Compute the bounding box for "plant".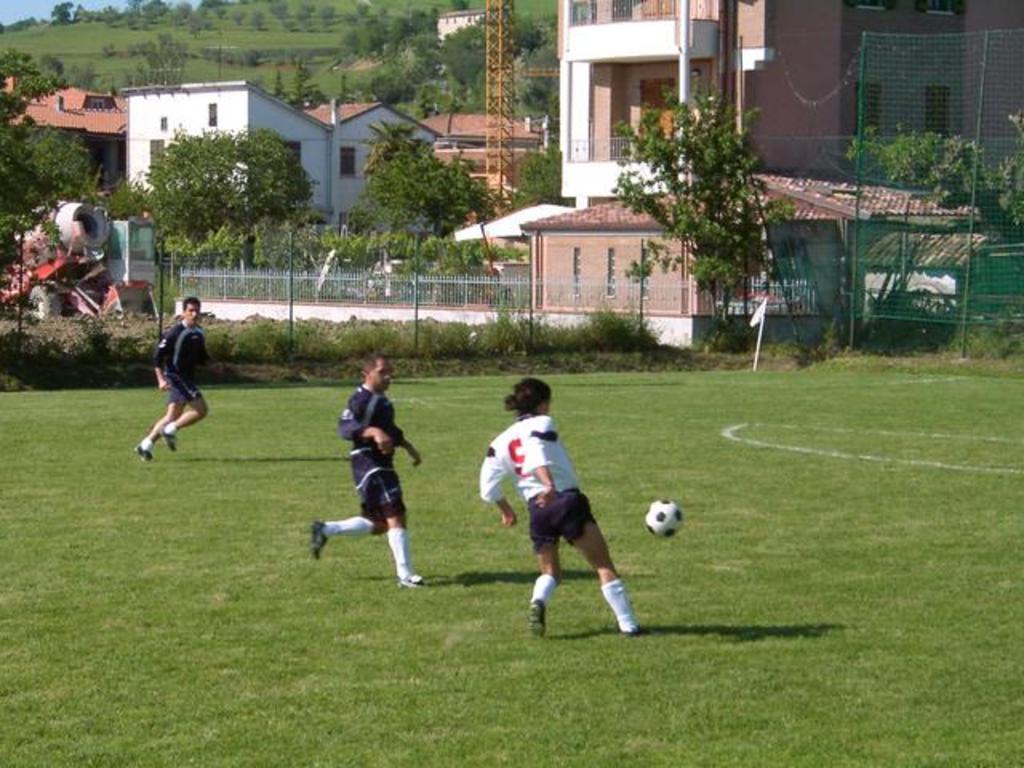
crop(814, 315, 853, 352).
